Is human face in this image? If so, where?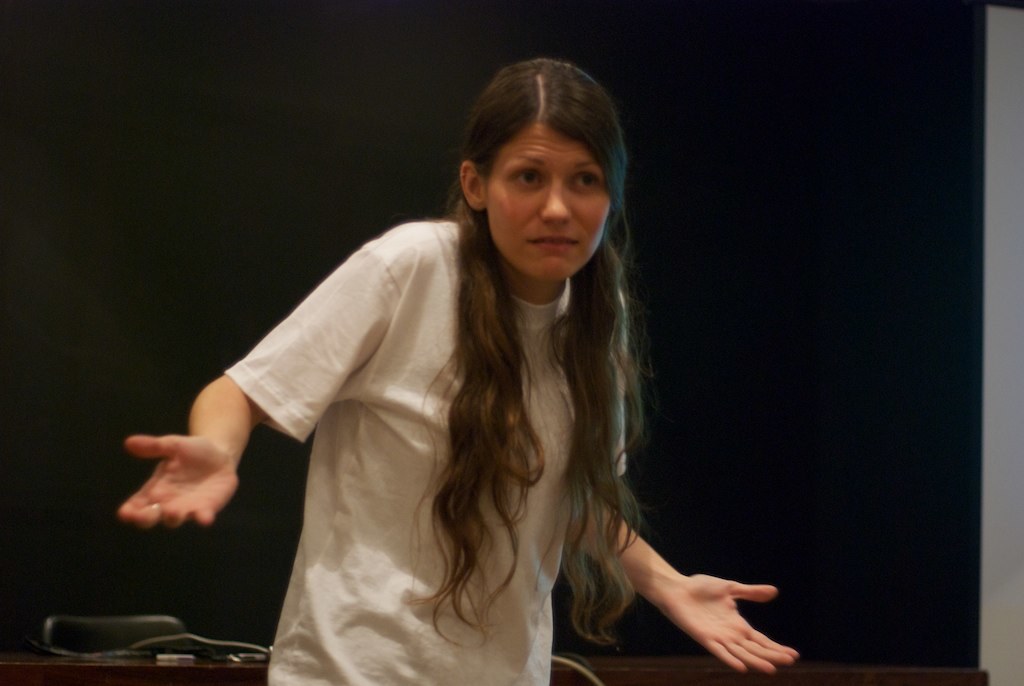
Yes, at bbox=(489, 121, 611, 282).
